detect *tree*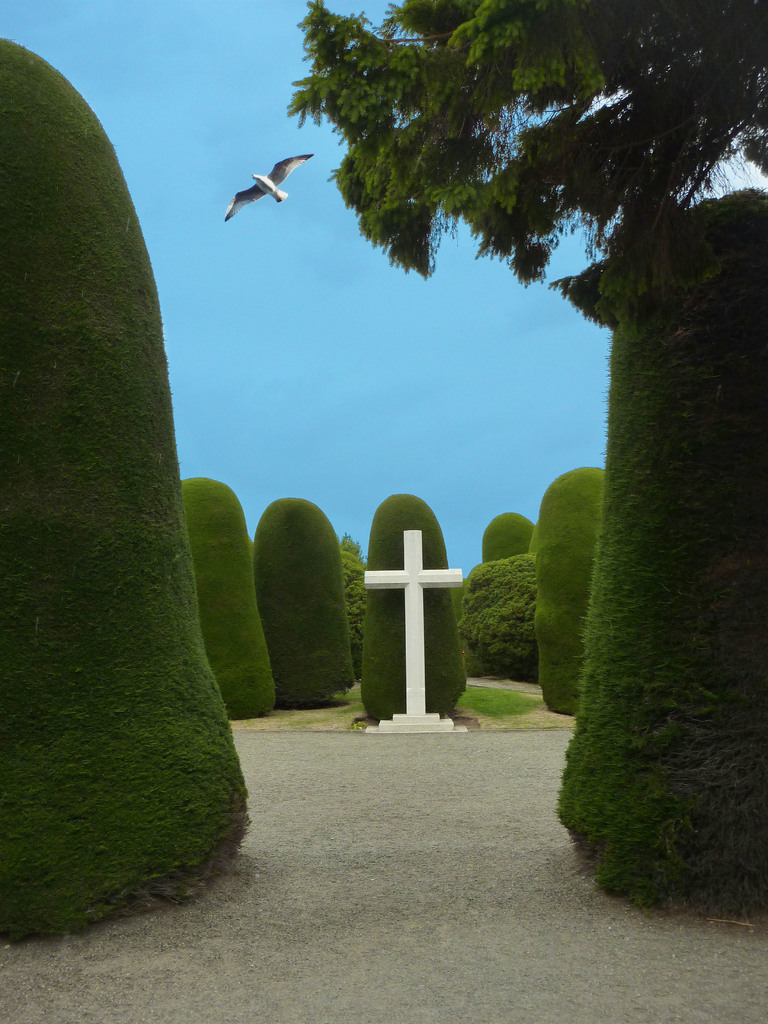
l=462, t=550, r=539, b=686
